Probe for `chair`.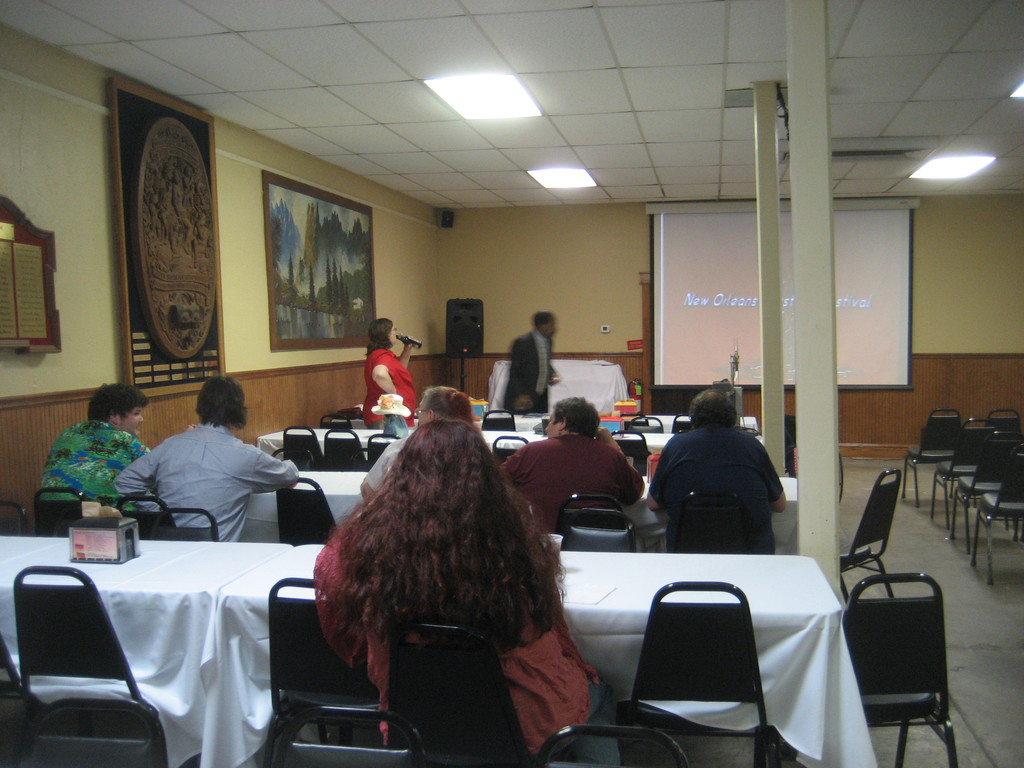
Probe result: pyautogui.locateOnScreen(395, 616, 541, 765).
